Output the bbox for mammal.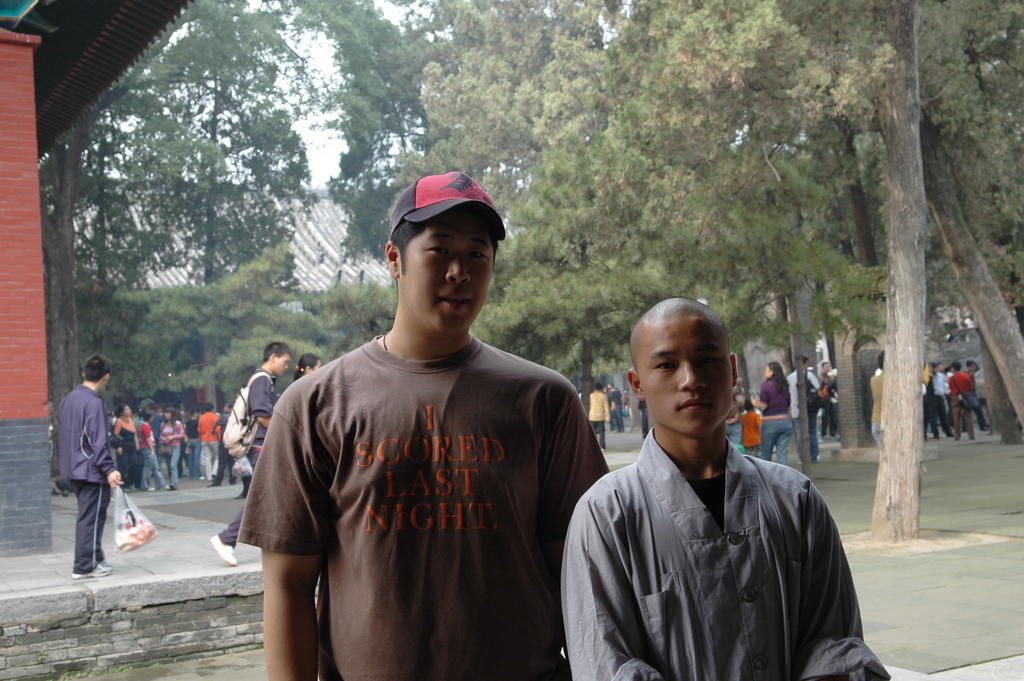
box=[790, 355, 821, 465].
